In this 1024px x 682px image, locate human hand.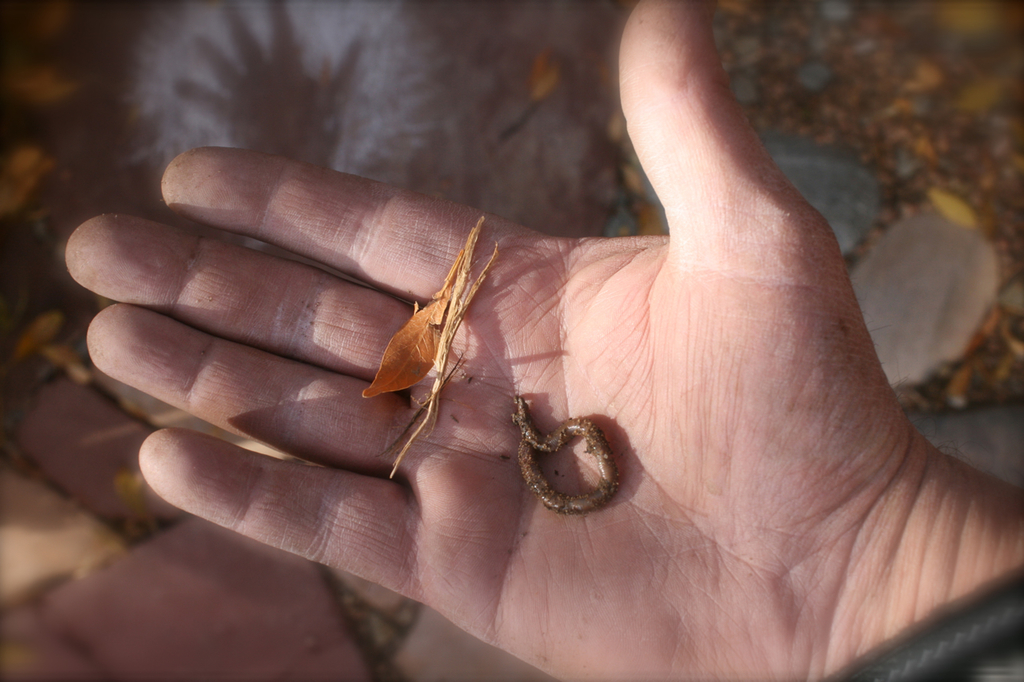
Bounding box: (left=64, top=0, right=914, bottom=681).
